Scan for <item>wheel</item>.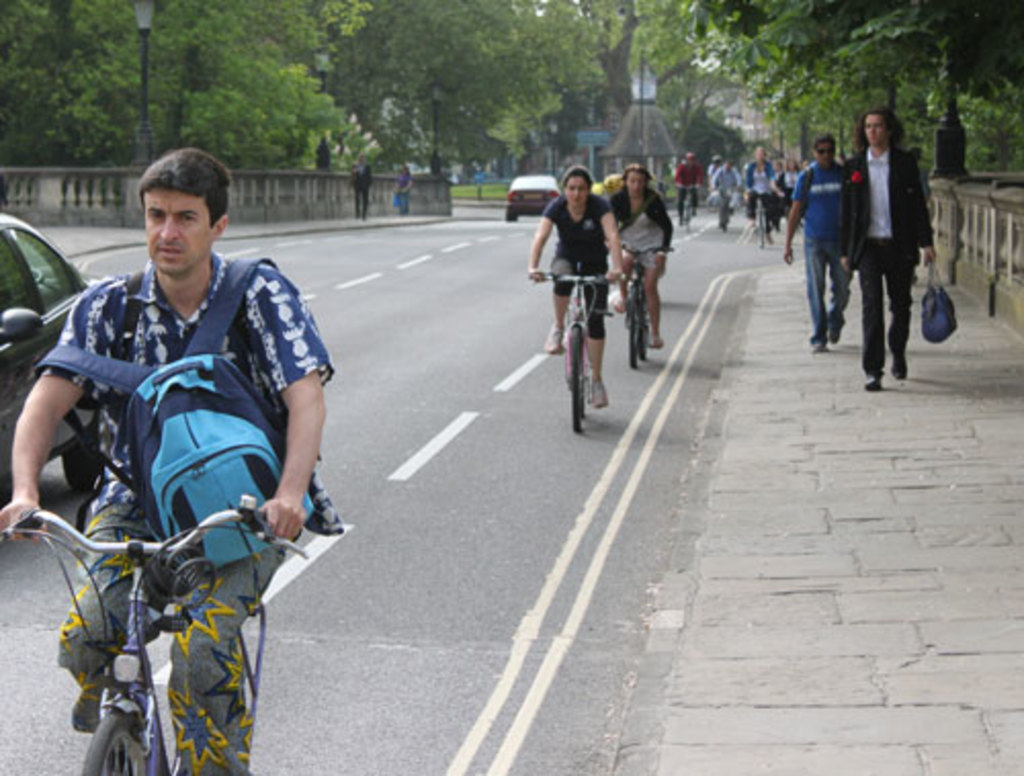
Scan result: <bbox>561, 313, 586, 444</bbox>.
